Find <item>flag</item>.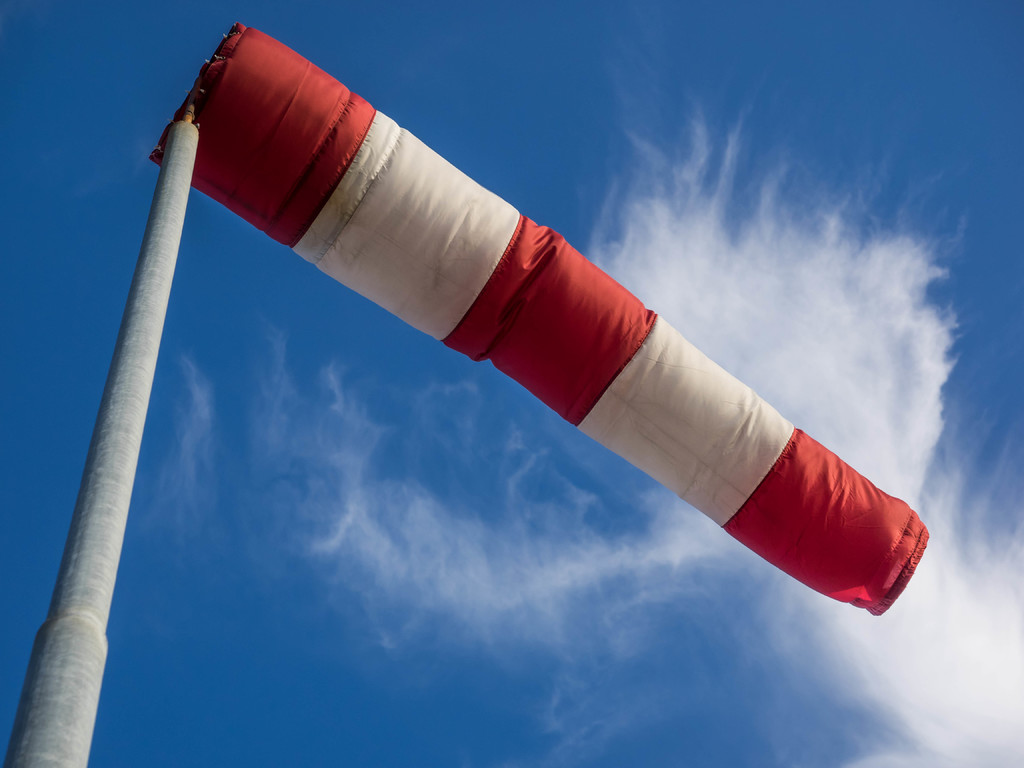
left=147, top=23, right=938, bottom=628.
